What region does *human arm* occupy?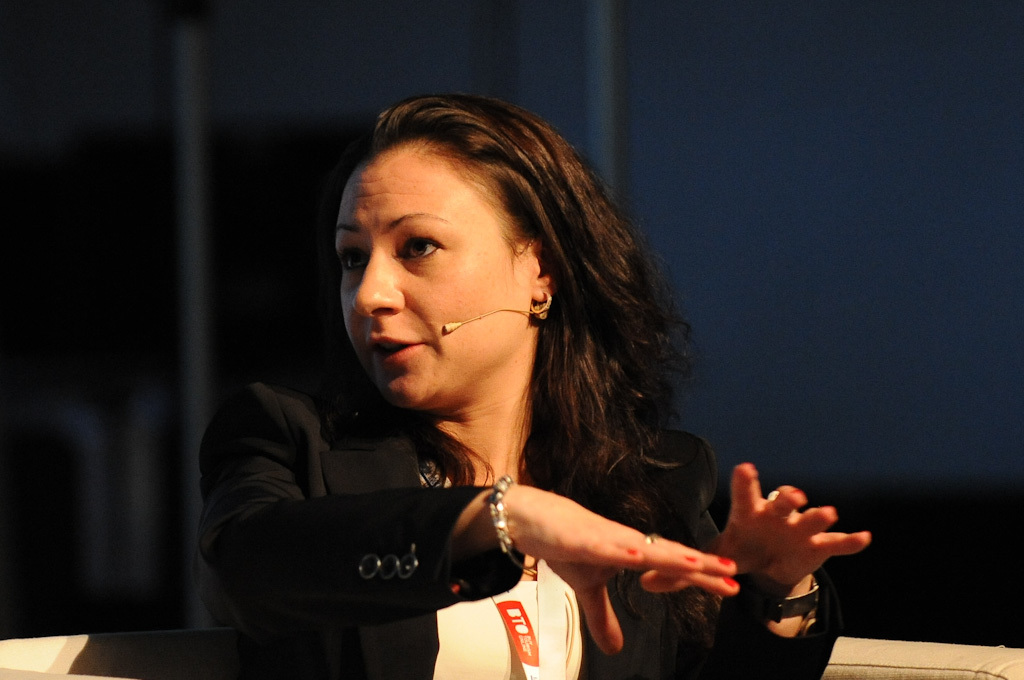
detection(199, 356, 735, 648).
